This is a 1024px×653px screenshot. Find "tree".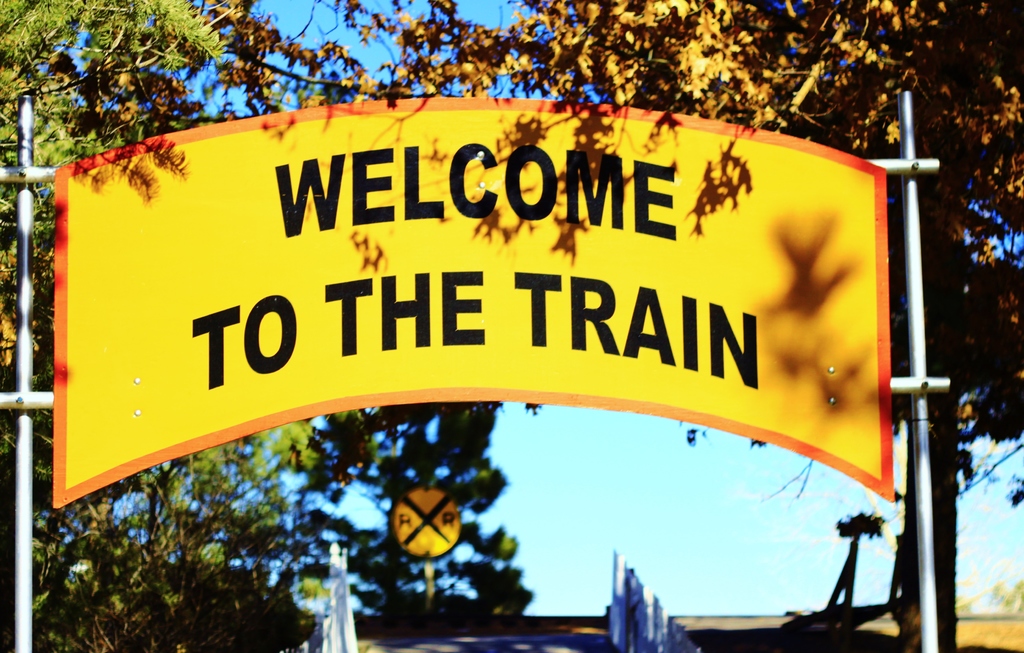
Bounding box: select_region(33, 0, 1023, 652).
